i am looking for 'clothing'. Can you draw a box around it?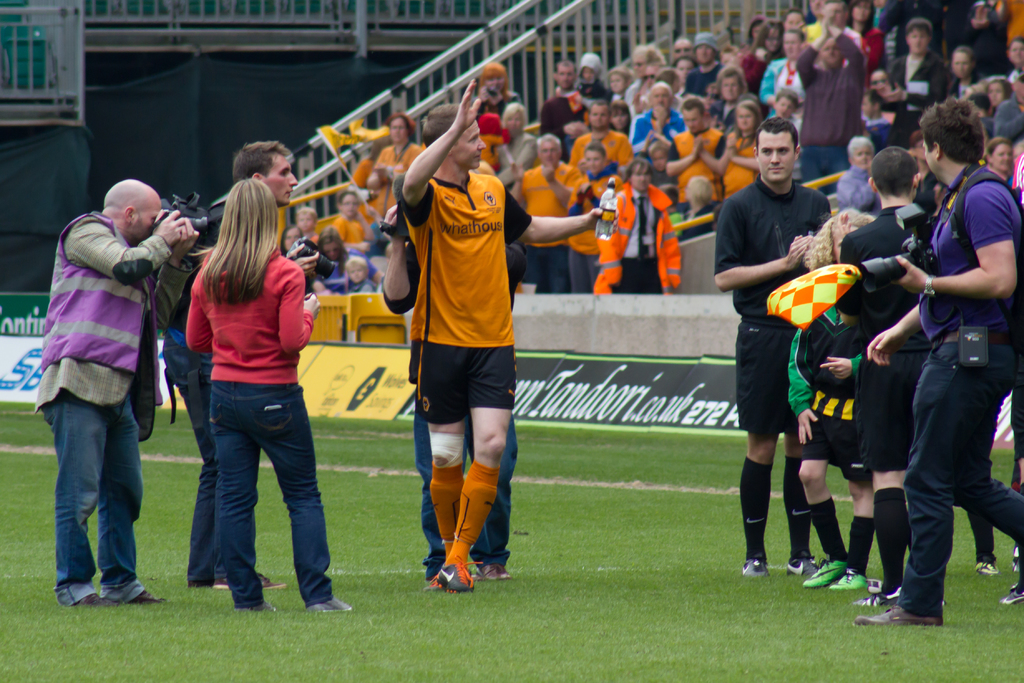
Sure, the bounding box is region(409, 335, 518, 423).
